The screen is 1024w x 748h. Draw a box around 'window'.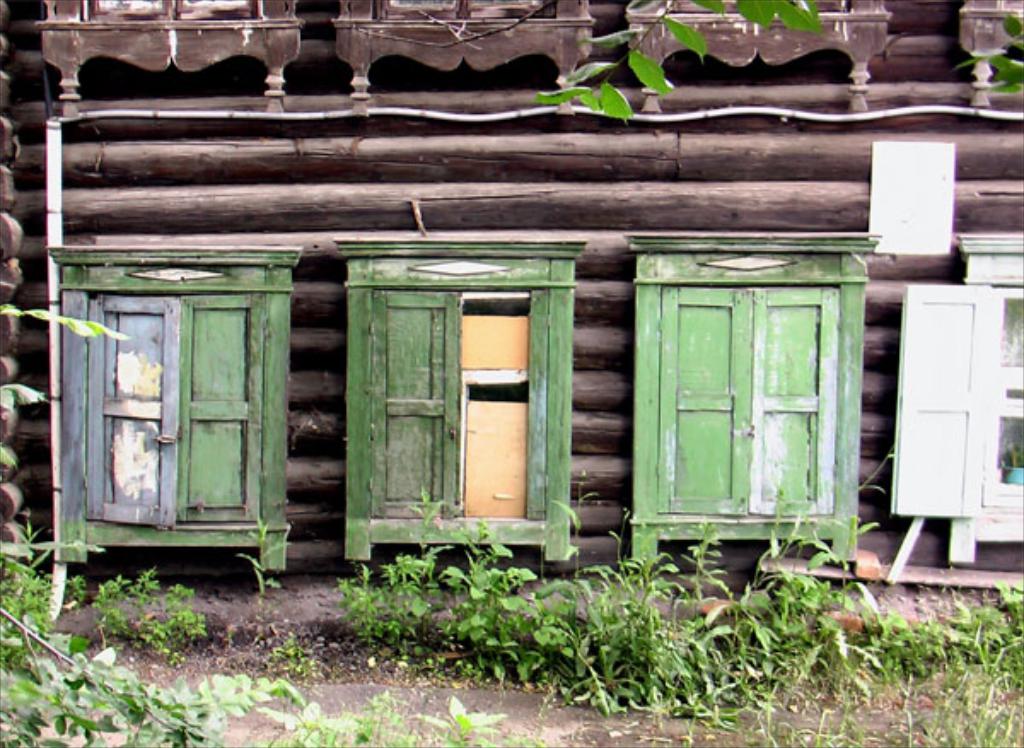
<box>55,225,283,569</box>.
